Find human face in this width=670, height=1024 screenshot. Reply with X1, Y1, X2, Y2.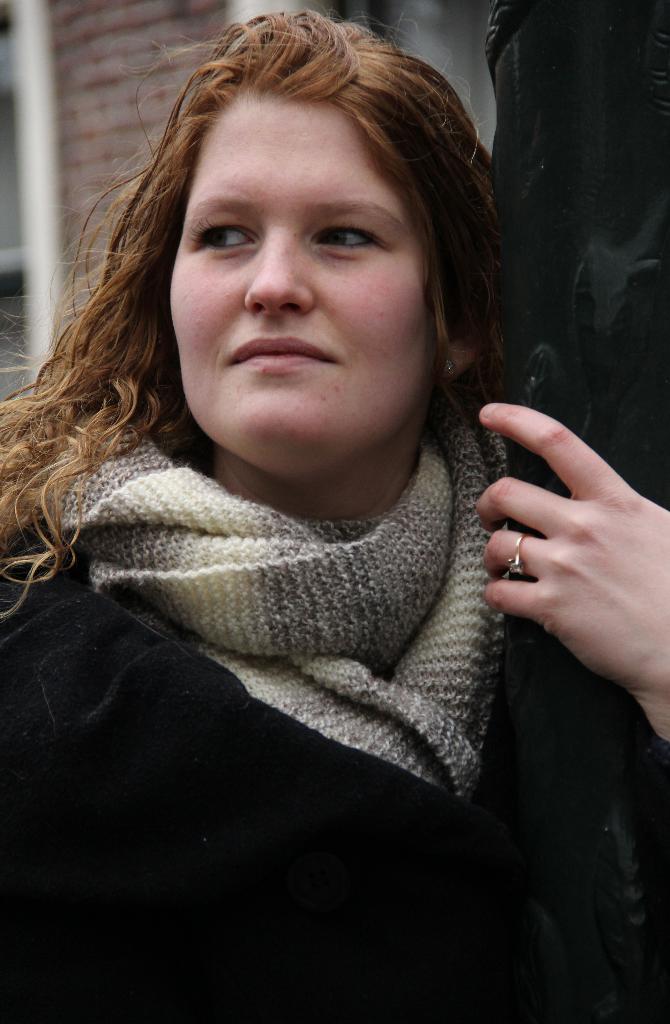
171, 85, 431, 446.
